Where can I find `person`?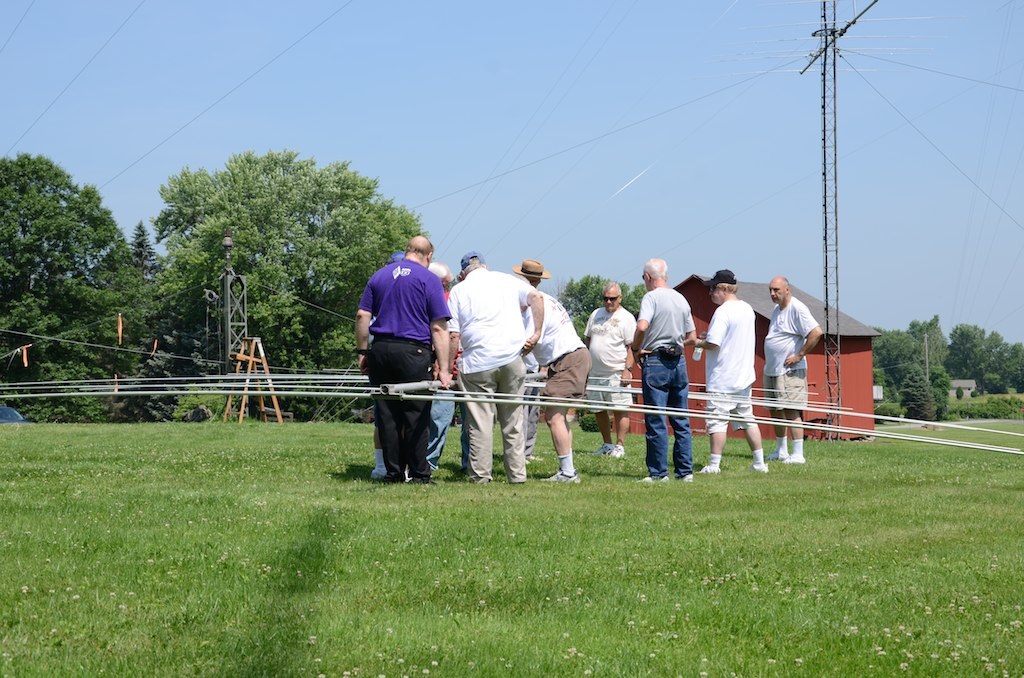
You can find it at <region>578, 280, 636, 458</region>.
